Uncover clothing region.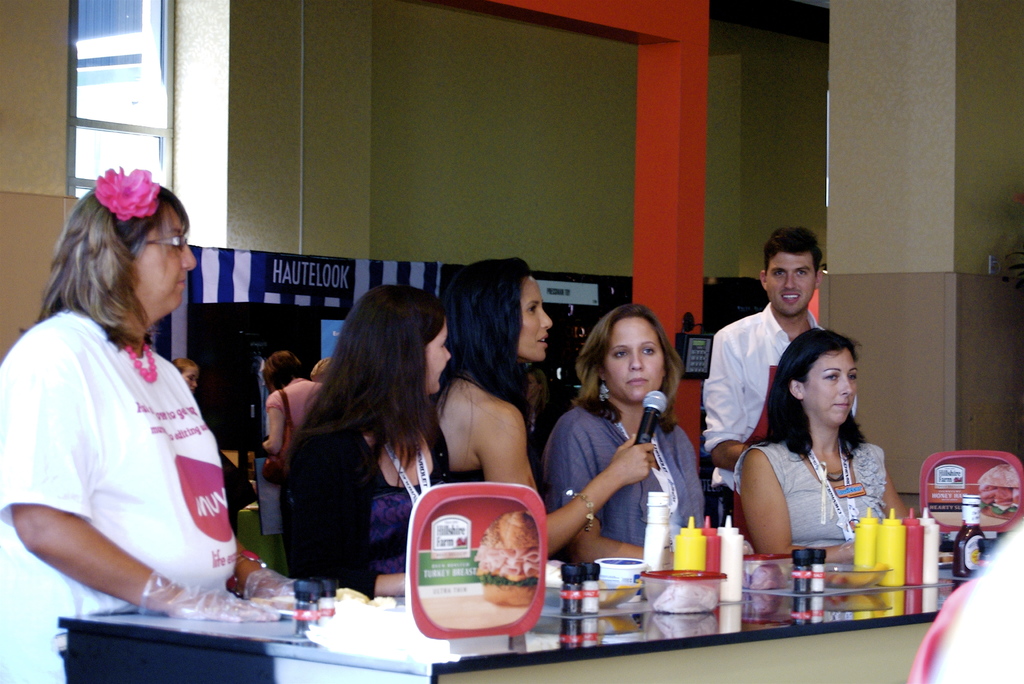
Uncovered: 735, 412, 899, 569.
